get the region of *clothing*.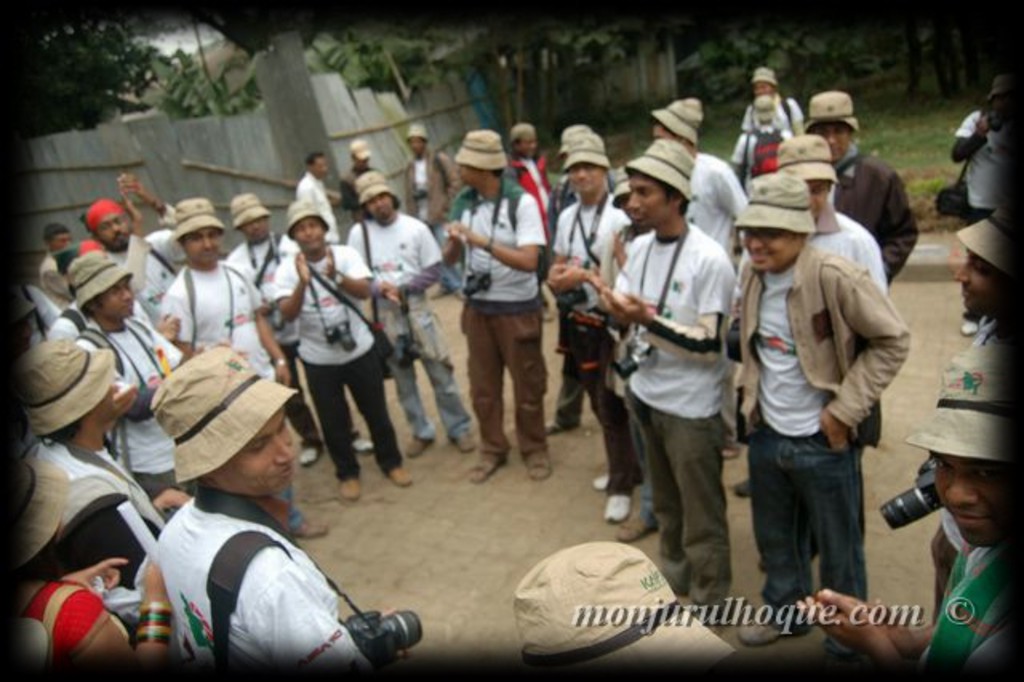
(691,157,734,240).
